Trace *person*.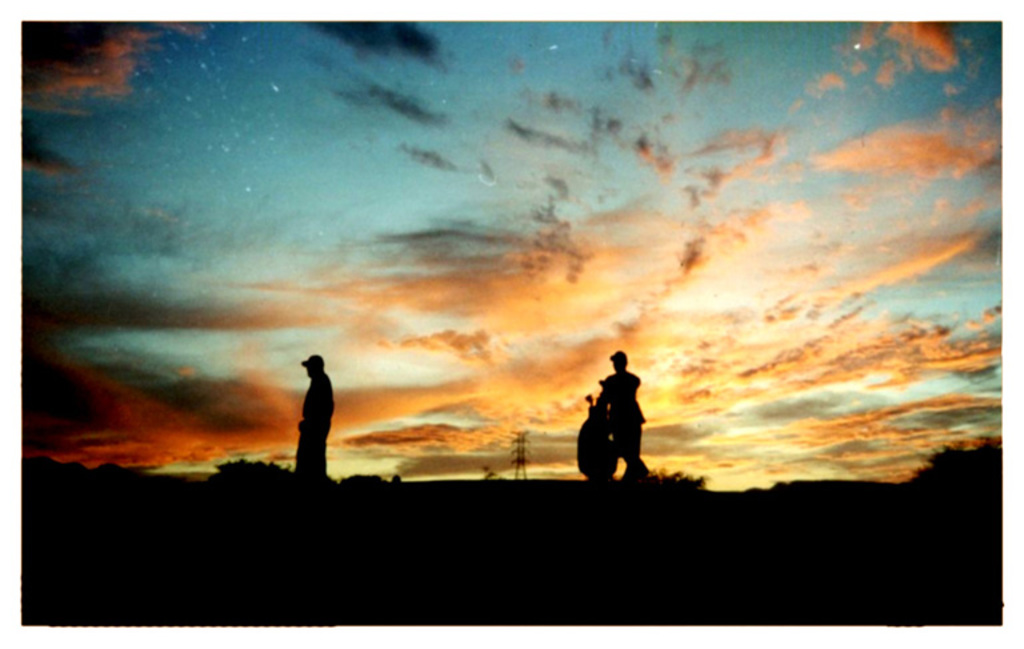
Traced to bbox(595, 352, 649, 485).
